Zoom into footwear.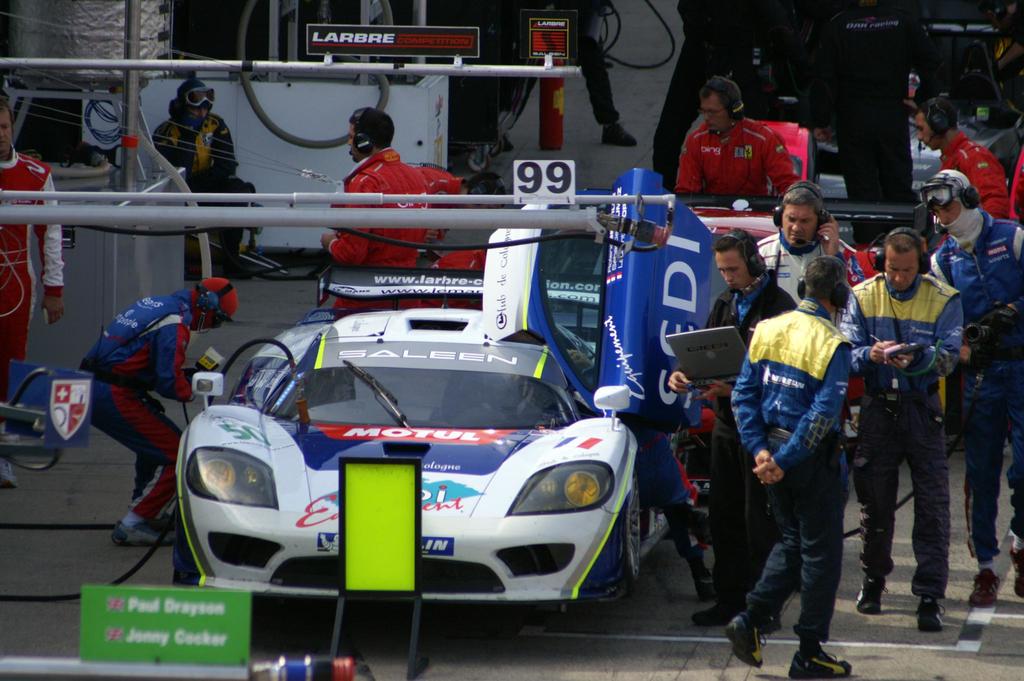
Zoom target: left=964, top=568, right=1001, bottom=609.
